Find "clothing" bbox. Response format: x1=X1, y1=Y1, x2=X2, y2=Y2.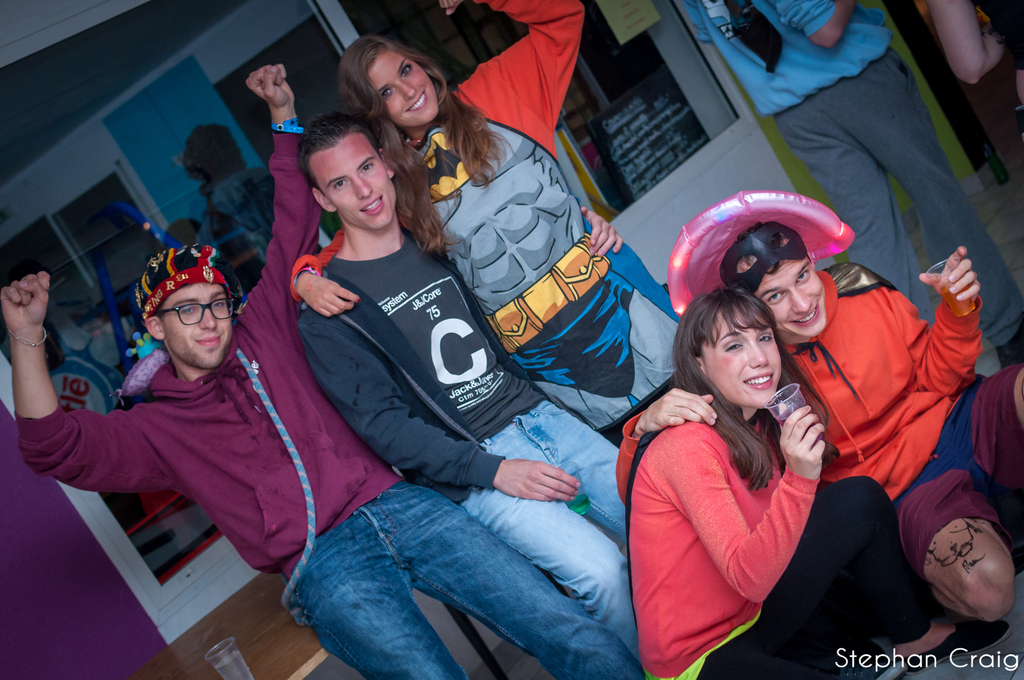
x1=676, y1=0, x2=1023, y2=360.
